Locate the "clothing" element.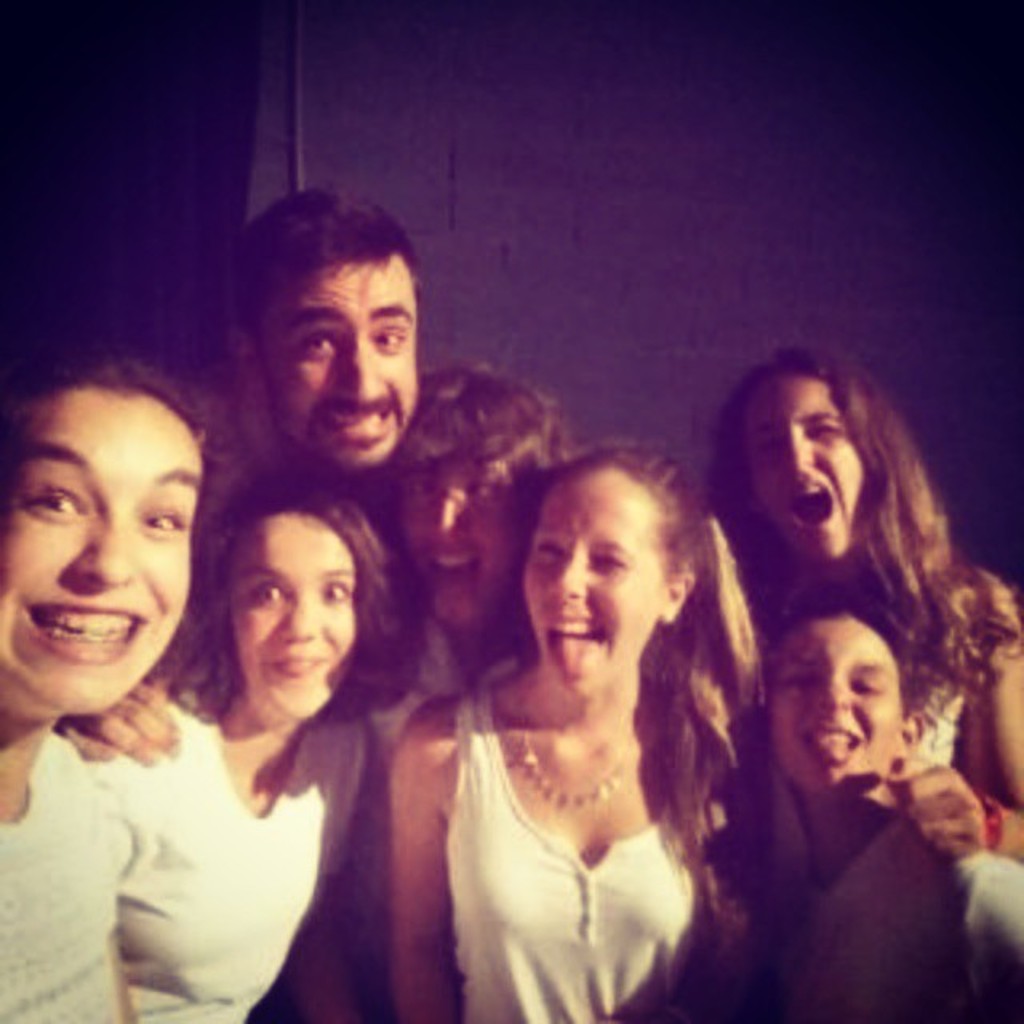
Element bbox: x1=432, y1=558, x2=773, y2=1016.
